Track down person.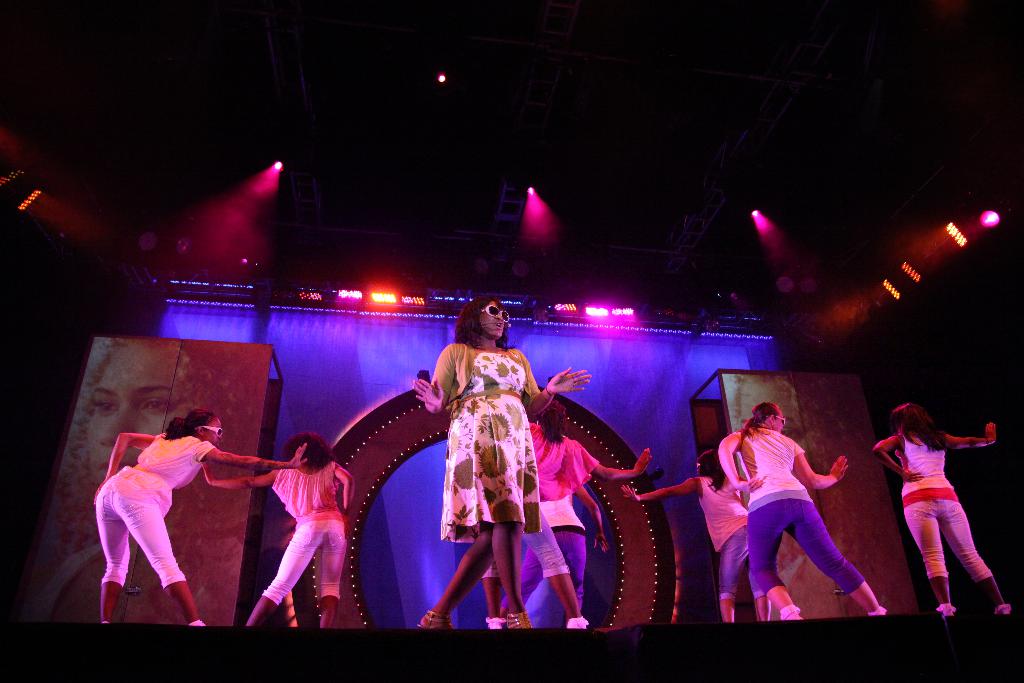
Tracked to detection(884, 372, 1001, 629).
